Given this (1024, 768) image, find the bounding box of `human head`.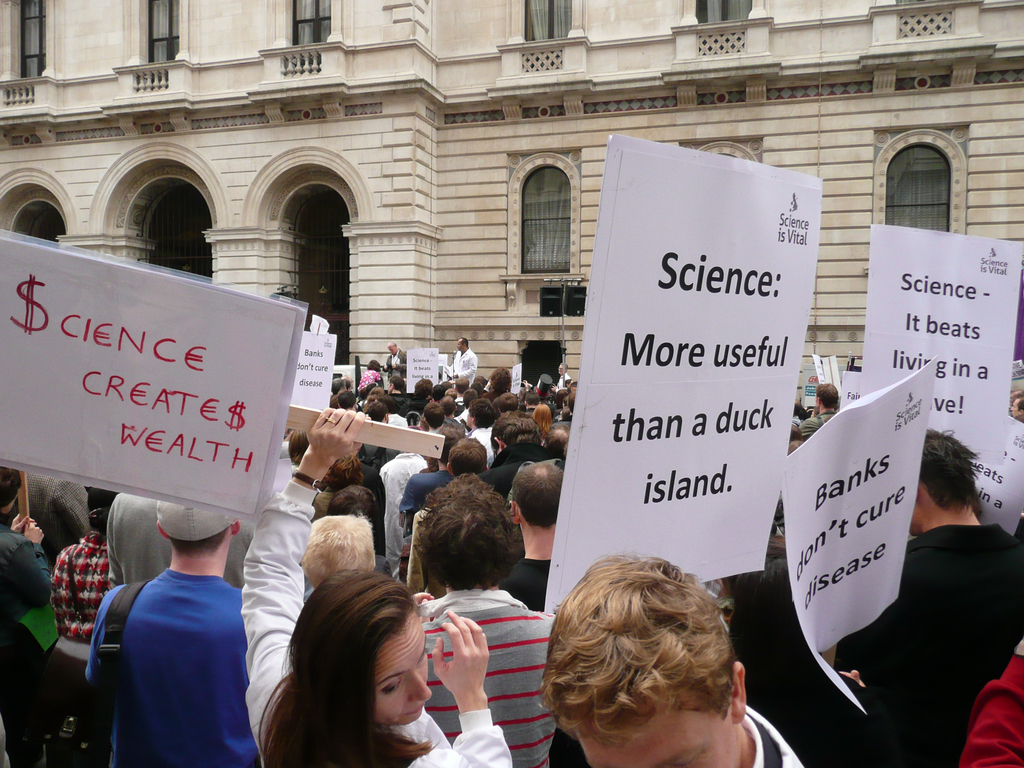
bbox=[407, 472, 514, 591].
